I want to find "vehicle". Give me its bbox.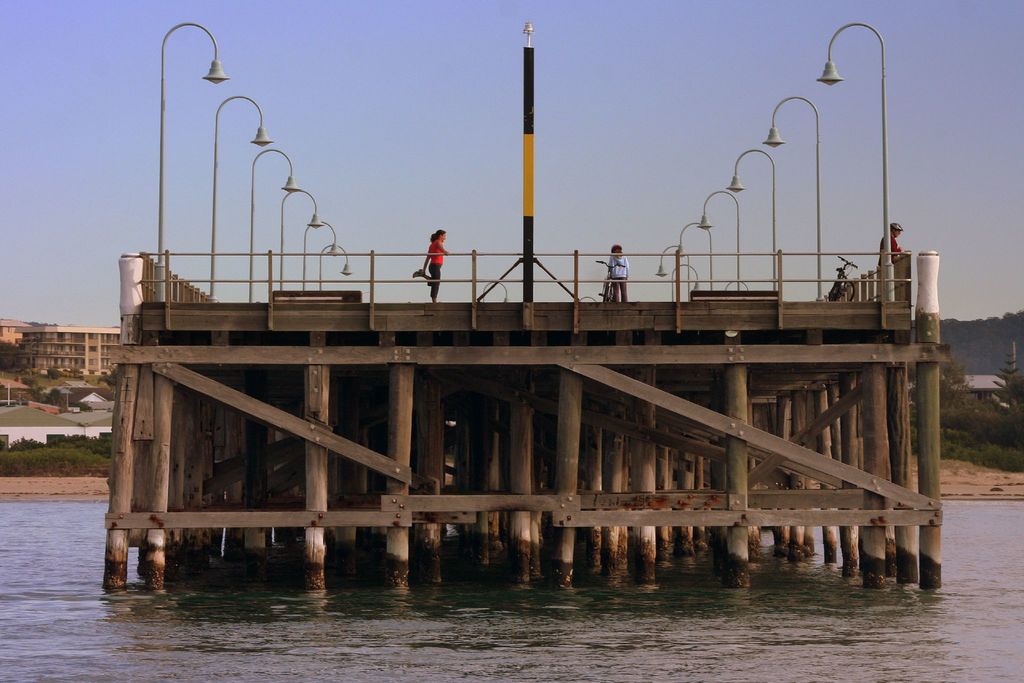
{"x1": 829, "y1": 255, "x2": 859, "y2": 300}.
